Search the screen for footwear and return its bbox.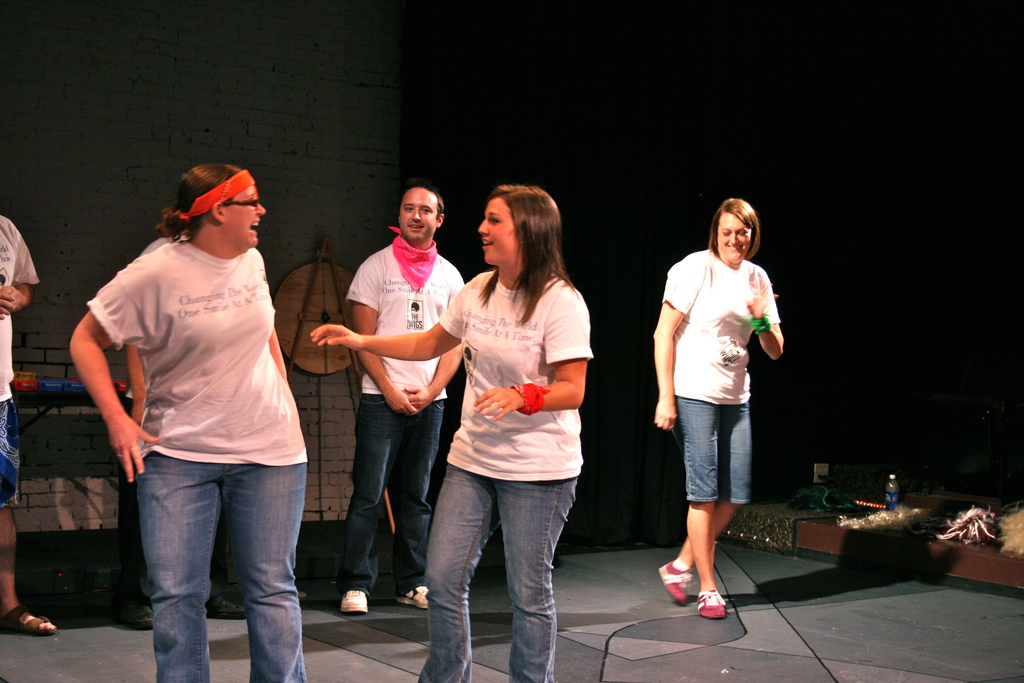
Found: 694:585:724:616.
